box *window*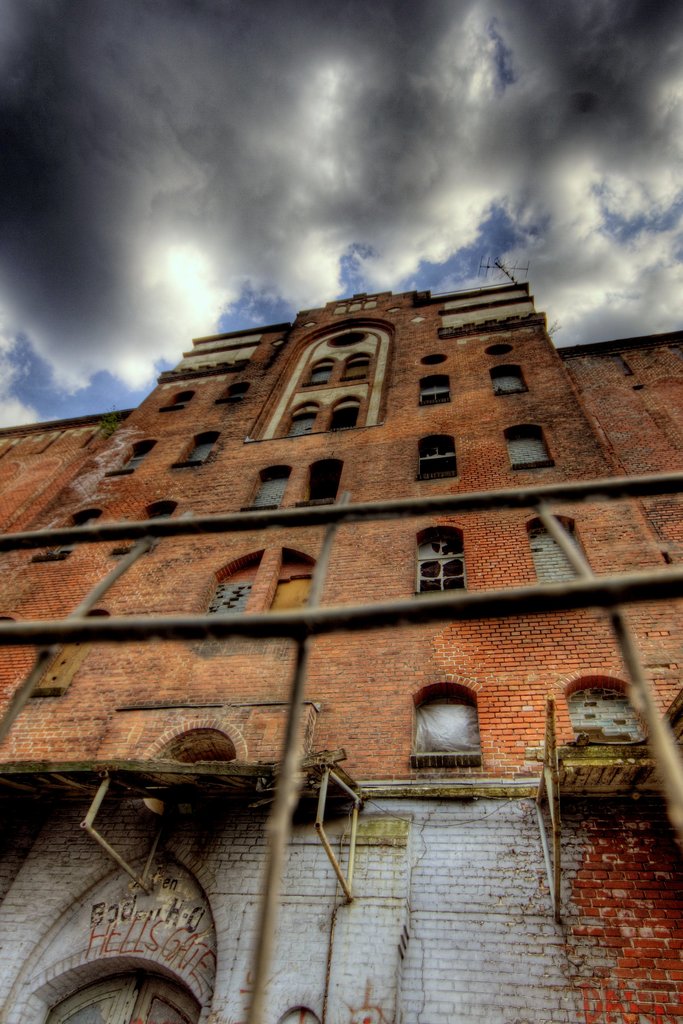
left=323, top=399, right=366, bottom=436
